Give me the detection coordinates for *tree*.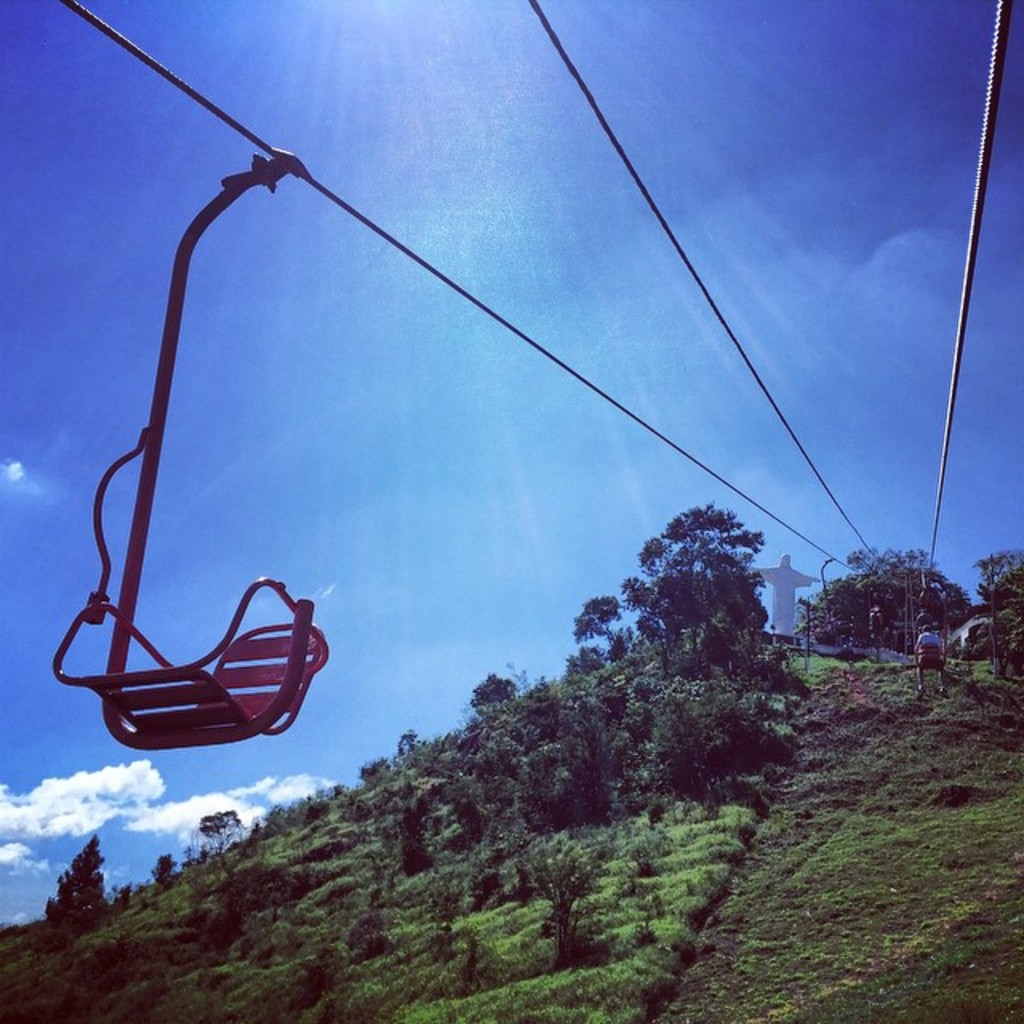
35 838 117 949.
